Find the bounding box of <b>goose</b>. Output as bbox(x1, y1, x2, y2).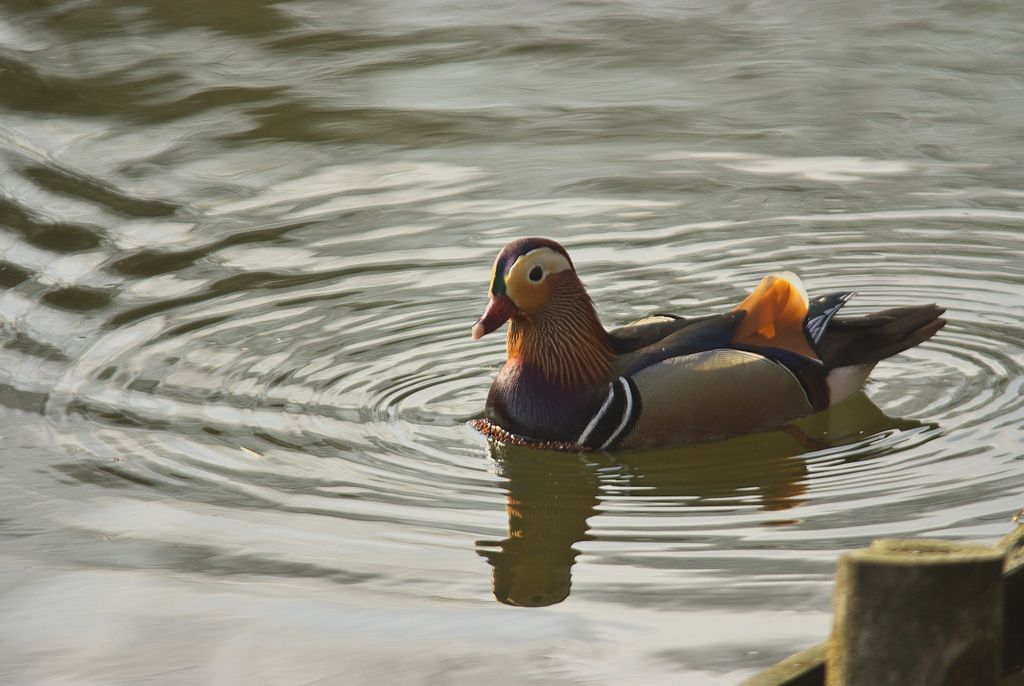
bbox(469, 239, 948, 452).
